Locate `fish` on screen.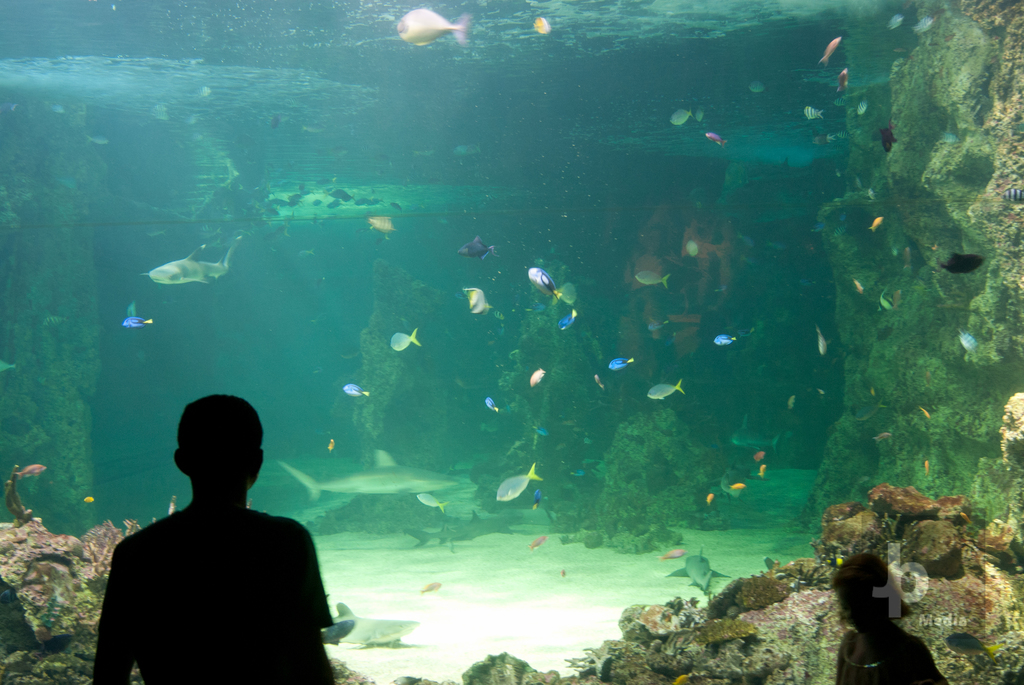
On screen at (x1=939, y1=249, x2=989, y2=281).
